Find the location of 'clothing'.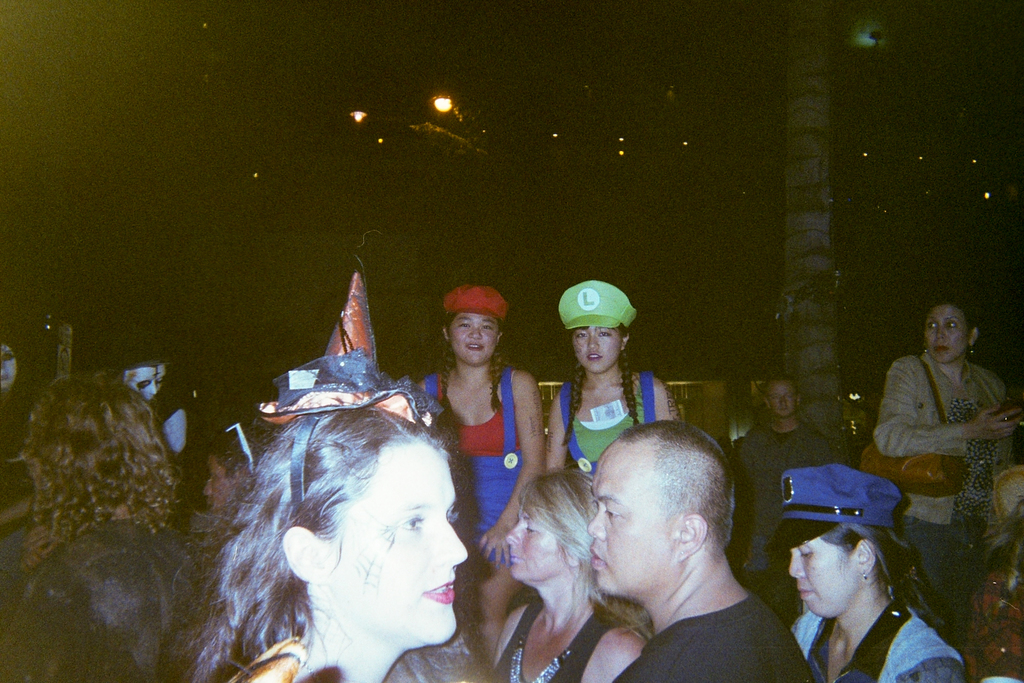
Location: rect(422, 372, 520, 541).
